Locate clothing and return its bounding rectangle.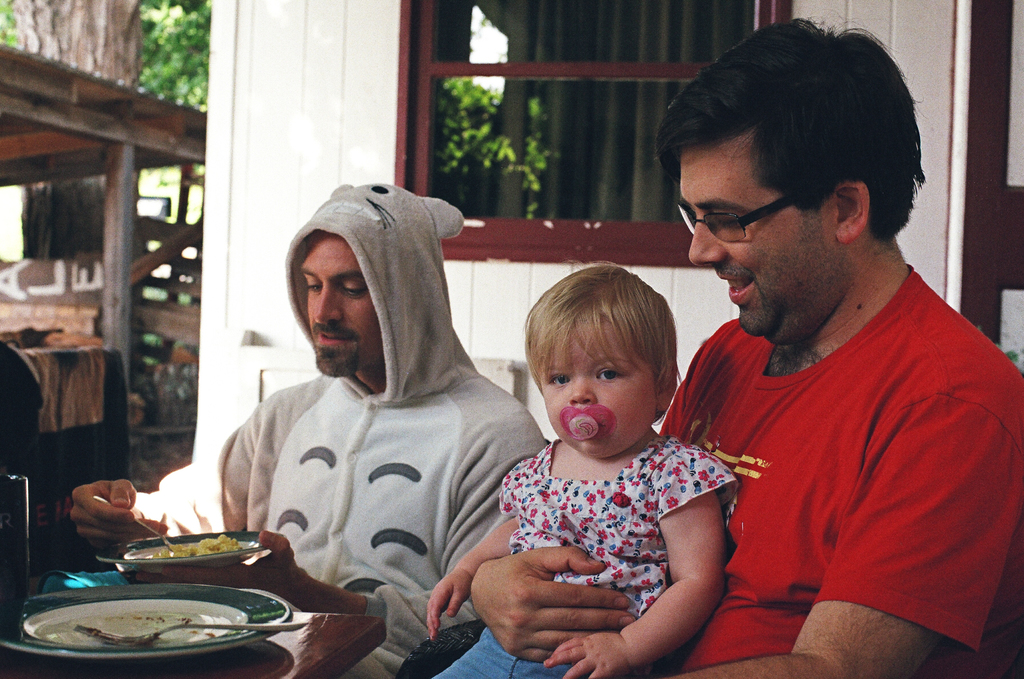
[454, 432, 735, 678].
